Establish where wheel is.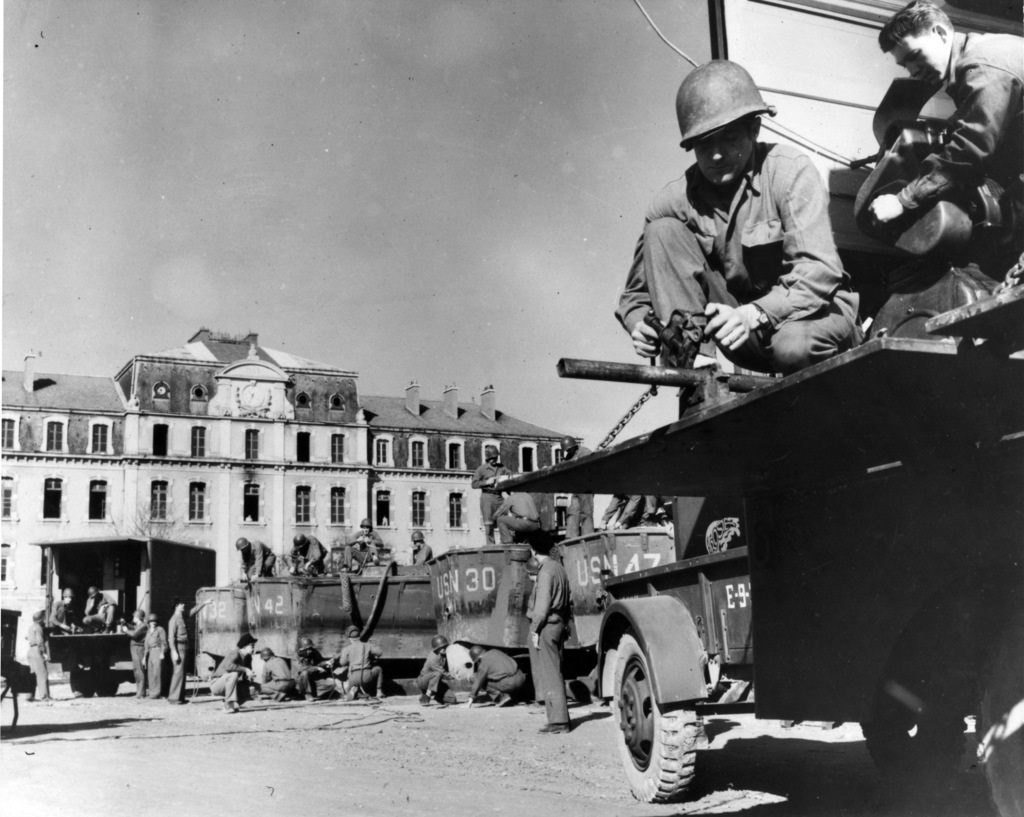
Established at (left=977, top=594, right=1023, bottom=816).
